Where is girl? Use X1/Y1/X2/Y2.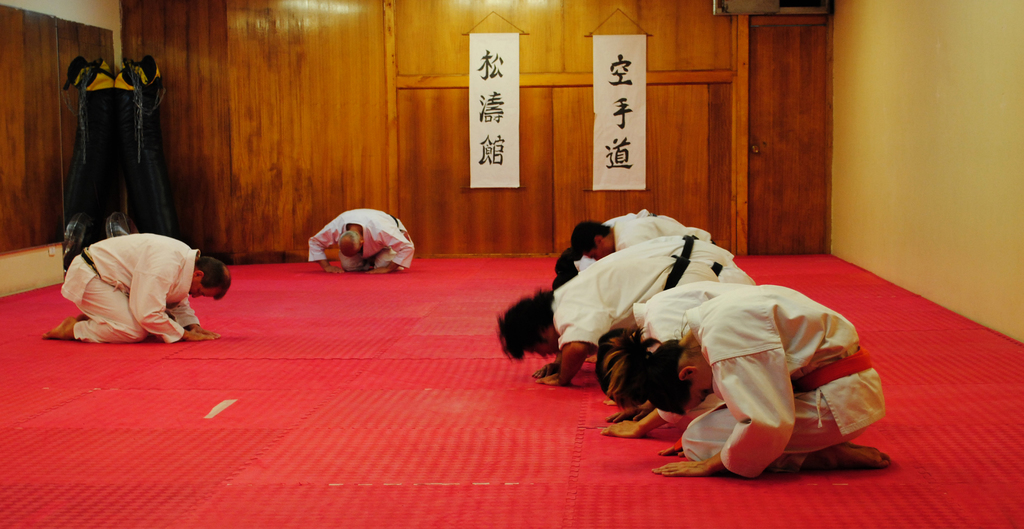
637/285/889/481.
